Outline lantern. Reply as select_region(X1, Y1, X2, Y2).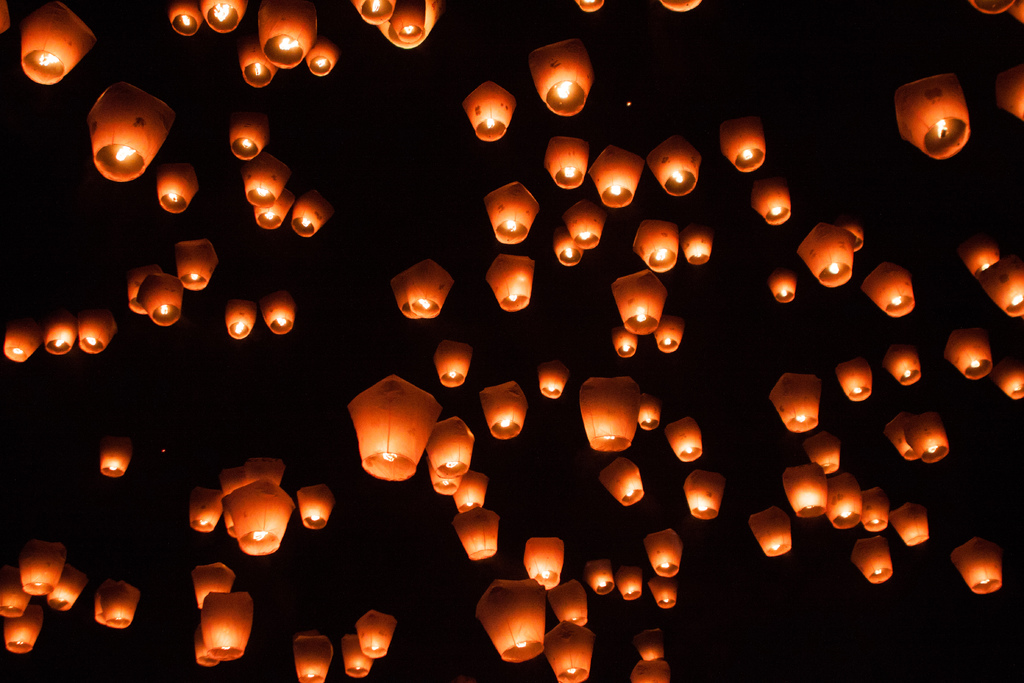
select_region(550, 577, 591, 627).
